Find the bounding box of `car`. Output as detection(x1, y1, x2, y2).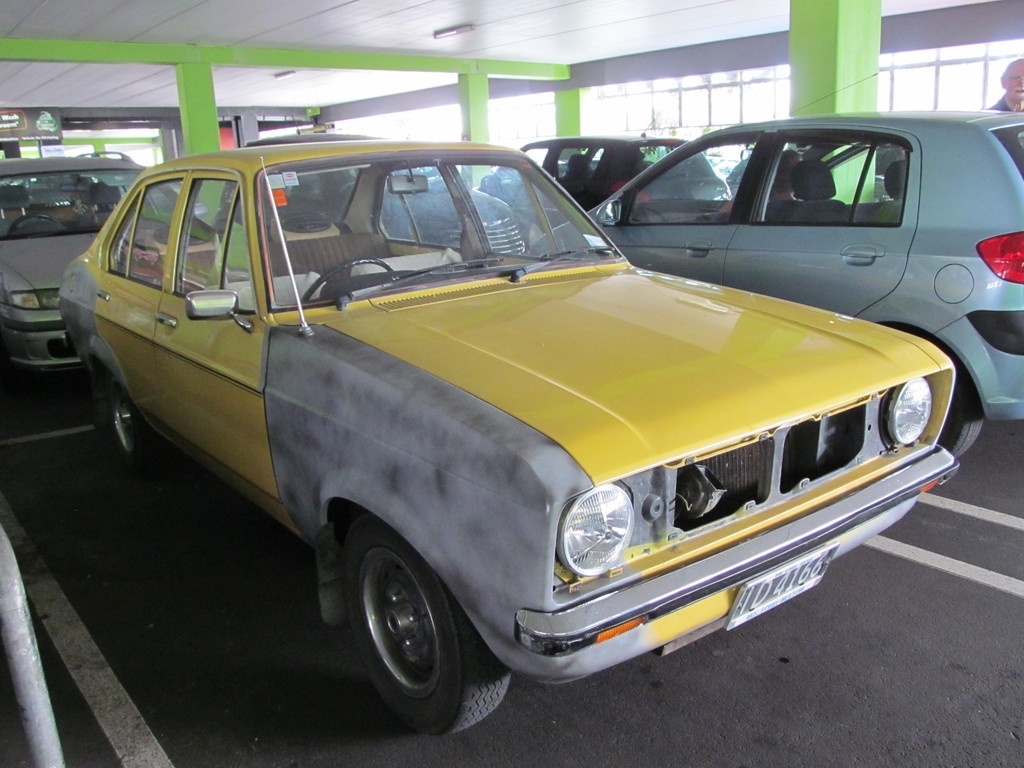
detection(0, 151, 182, 374).
